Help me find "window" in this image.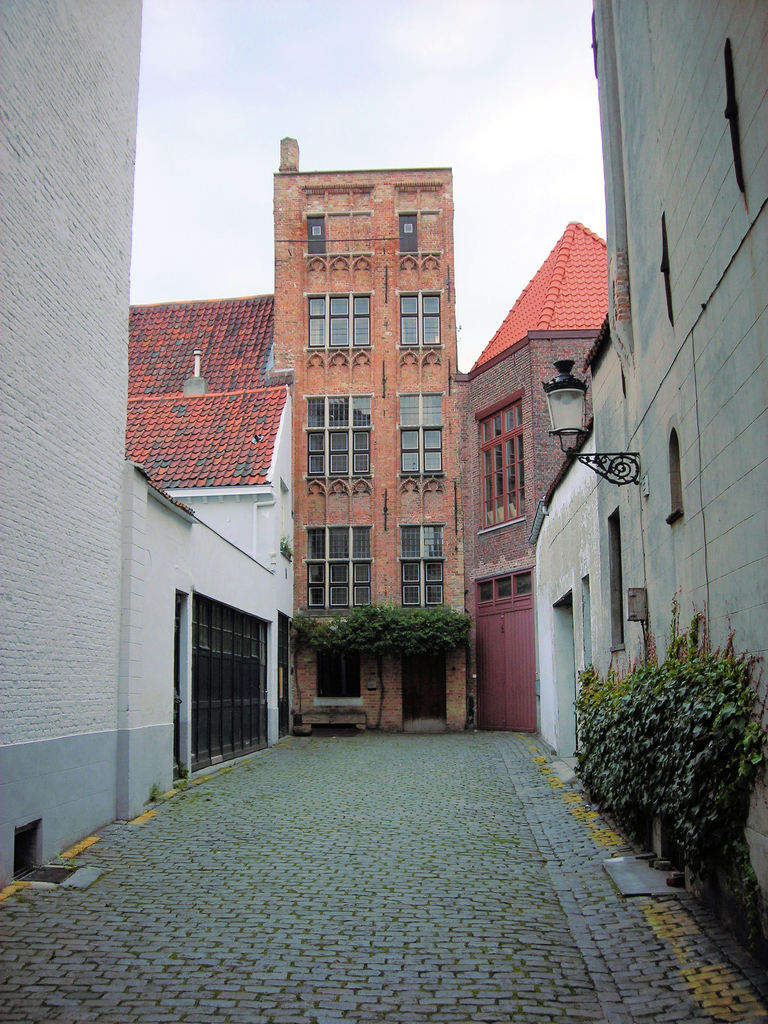
Found it: bbox(474, 403, 530, 532).
